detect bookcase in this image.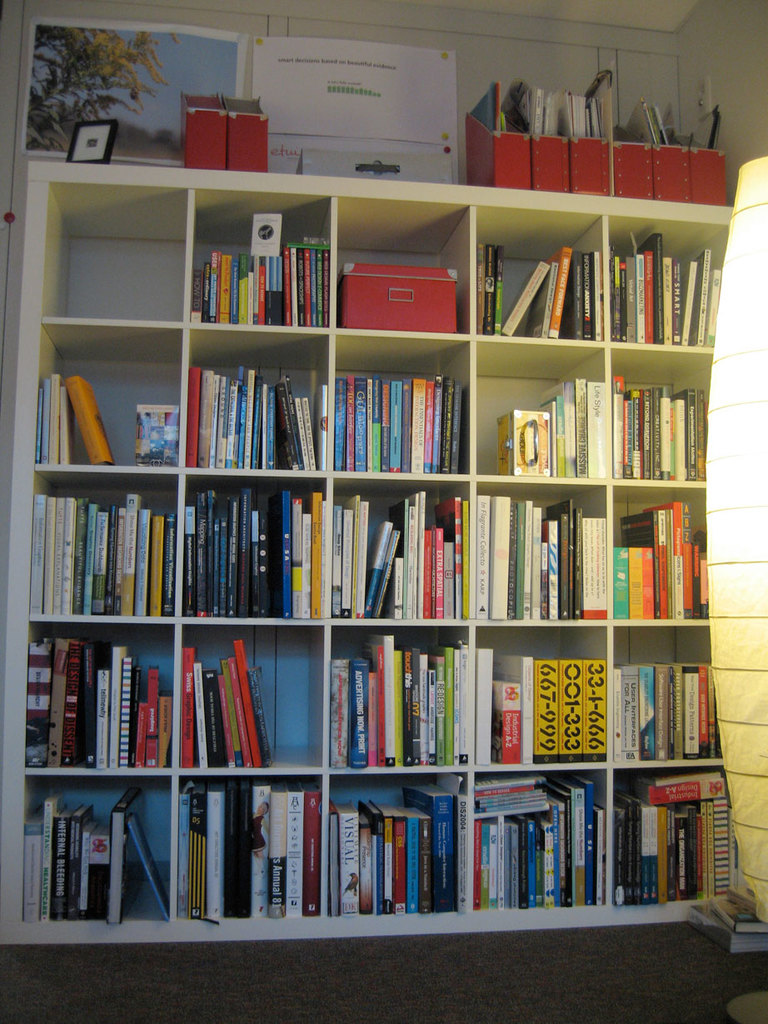
Detection: [0,158,738,945].
